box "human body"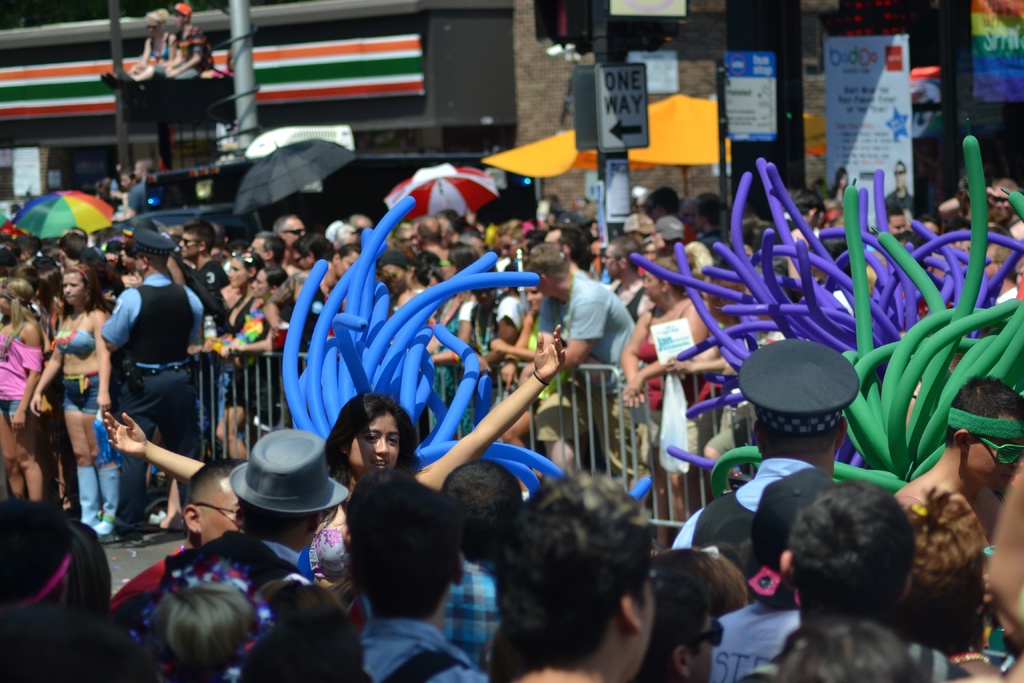
[left=456, top=280, right=513, bottom=372]
